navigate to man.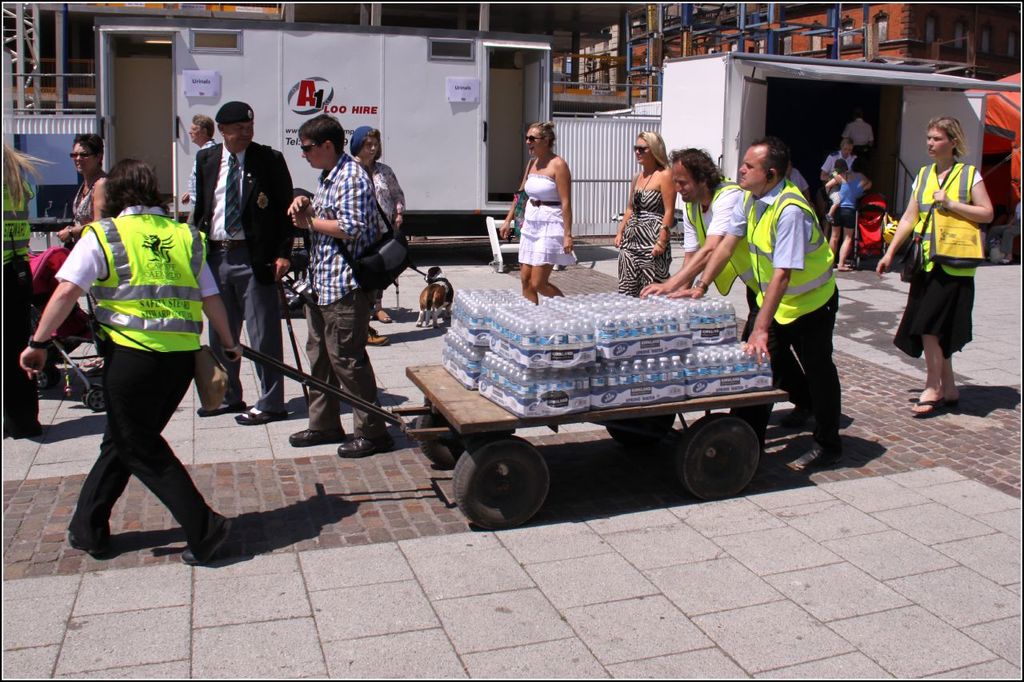
Navigation target: 843 114 878 159.
